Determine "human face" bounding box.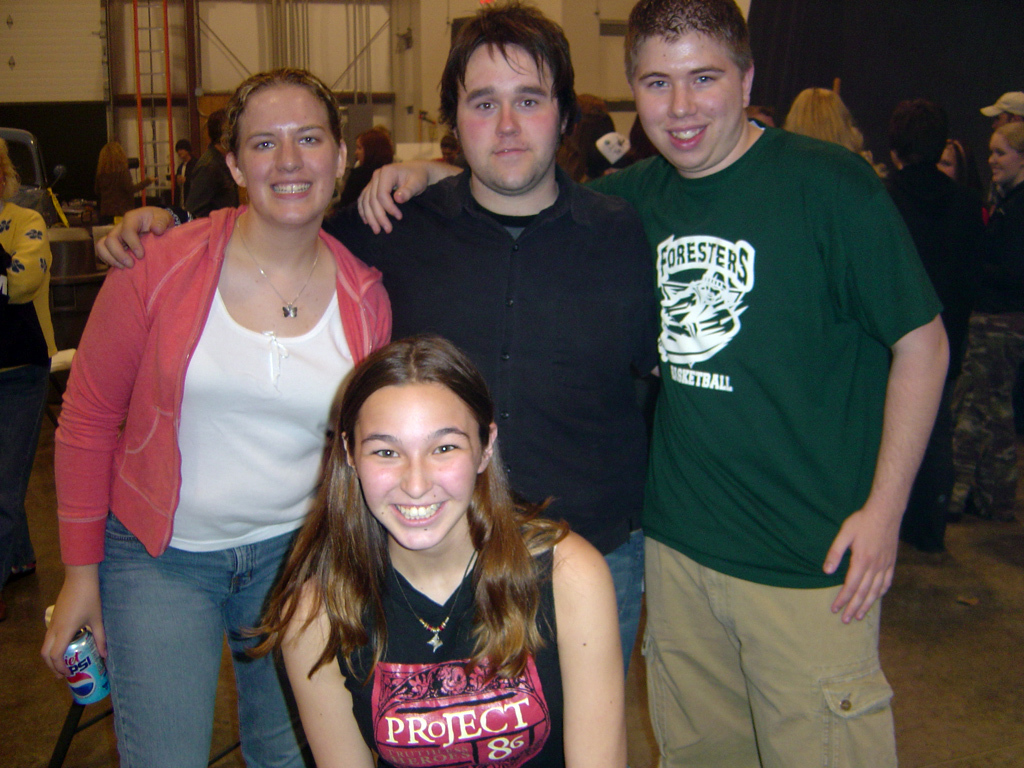
Determined: box(934, 146, 955, 182).
